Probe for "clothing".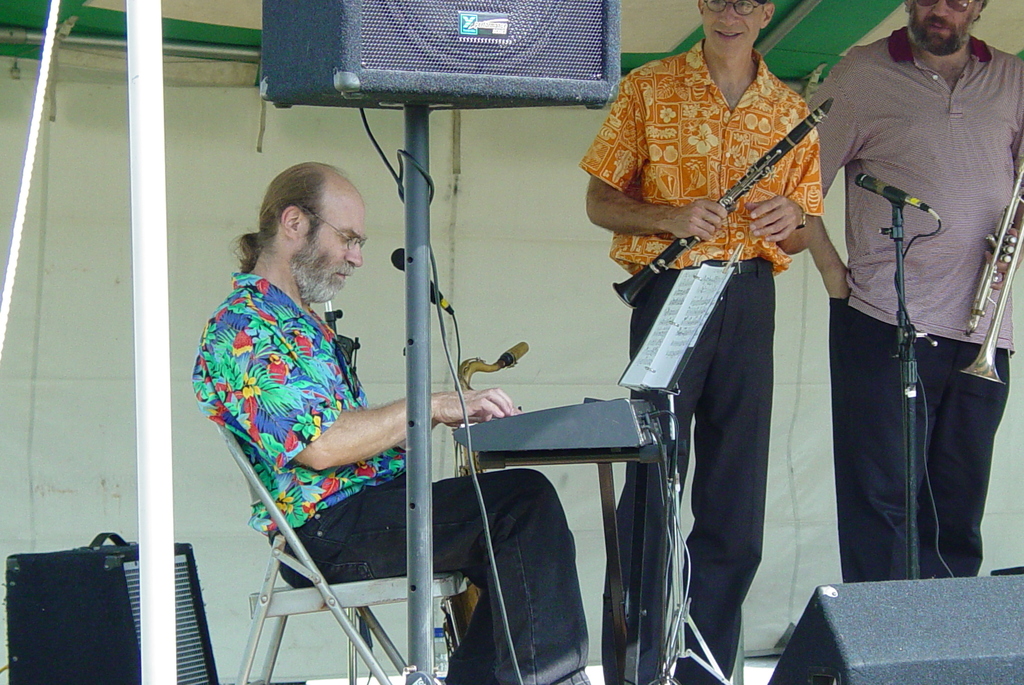
Probe result: locate(805, 30, 1023, 586).
